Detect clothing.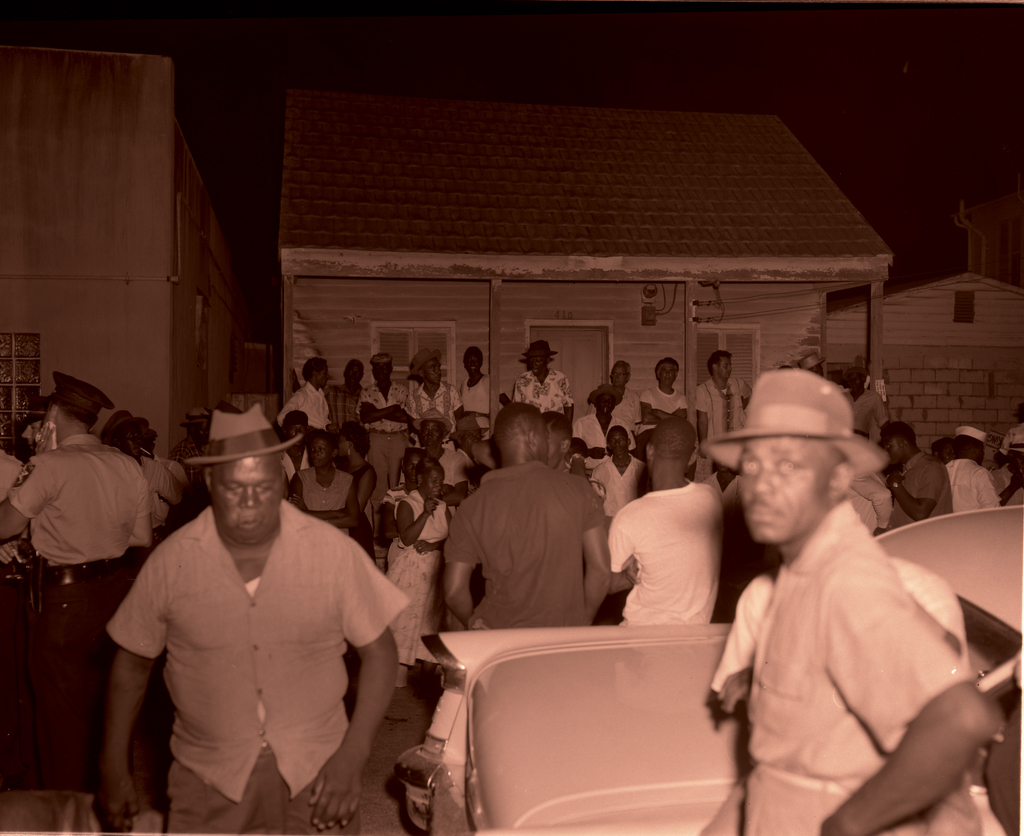
Detected at 34,566,115,783.
